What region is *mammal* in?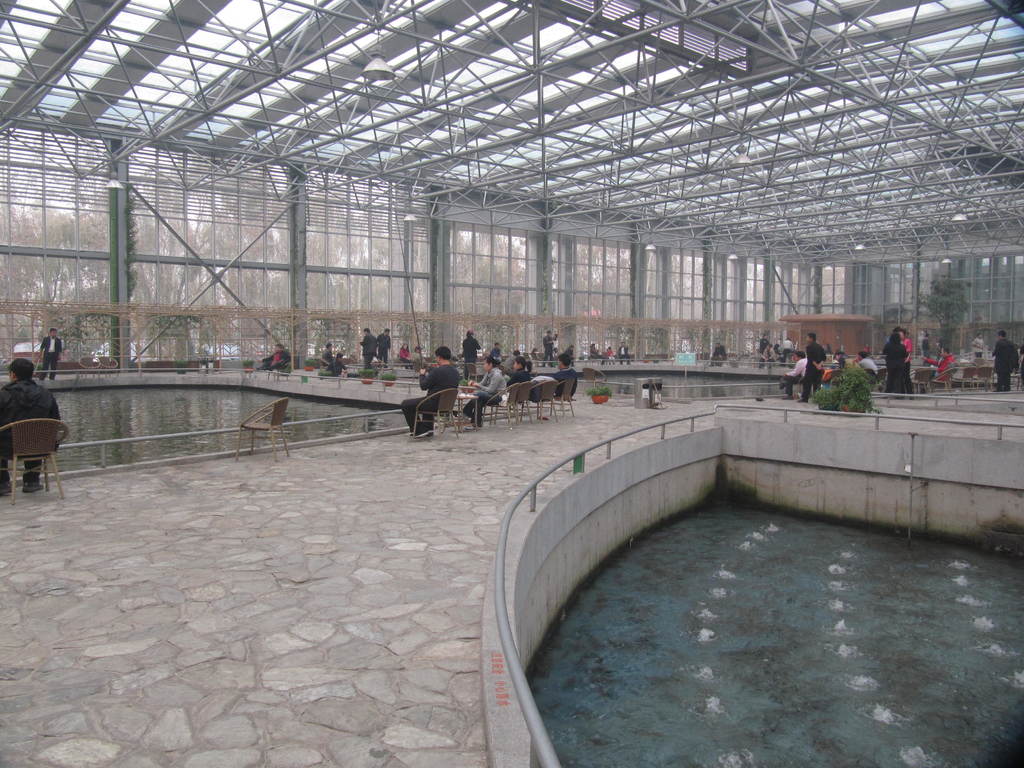
{"x1": 616, "y1": 340, "x2": 628, "y2": 365}.
